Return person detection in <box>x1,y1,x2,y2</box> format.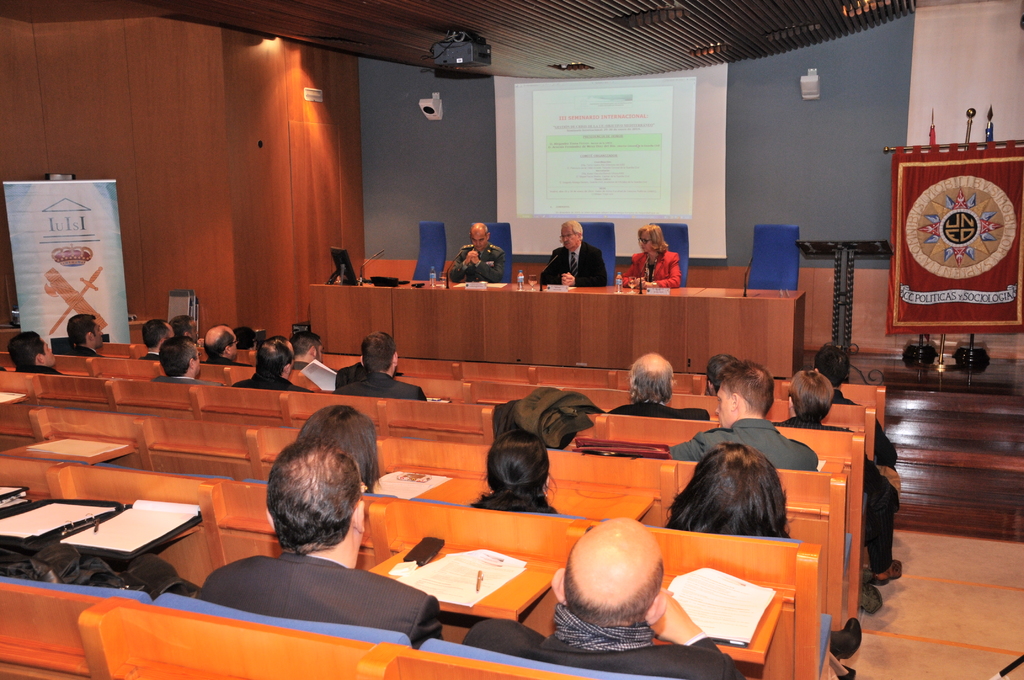
<box>295,403,383,496</box>.
